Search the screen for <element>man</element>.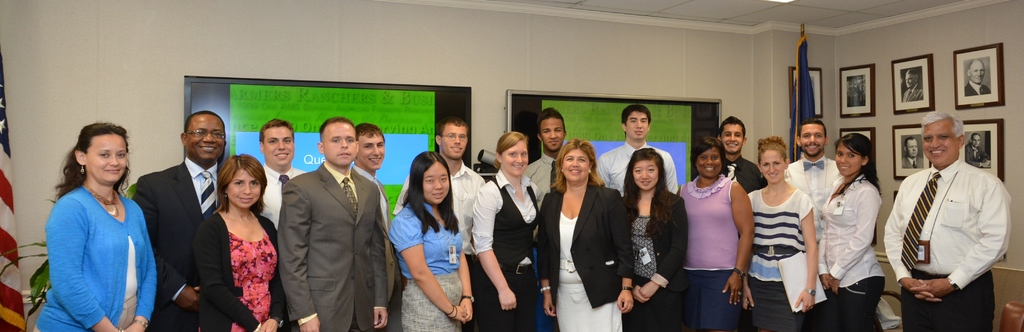
Found at Rect(131, 110, 228, 331).
